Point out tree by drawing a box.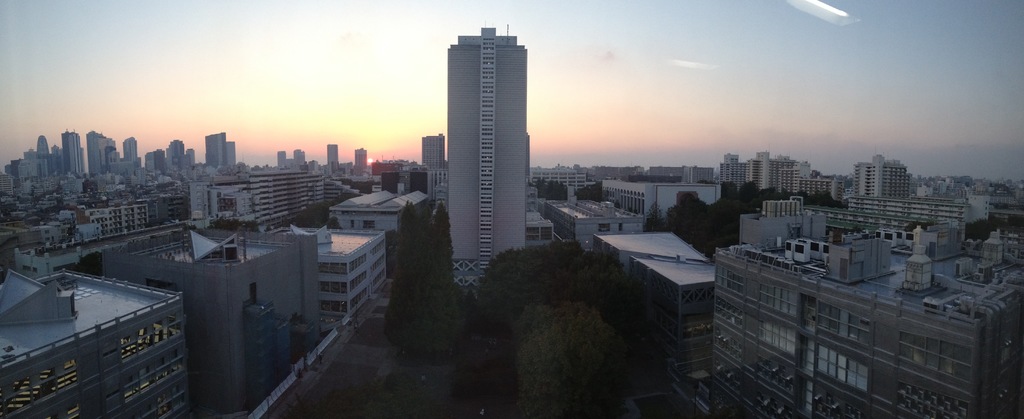
474:251:658:418.
